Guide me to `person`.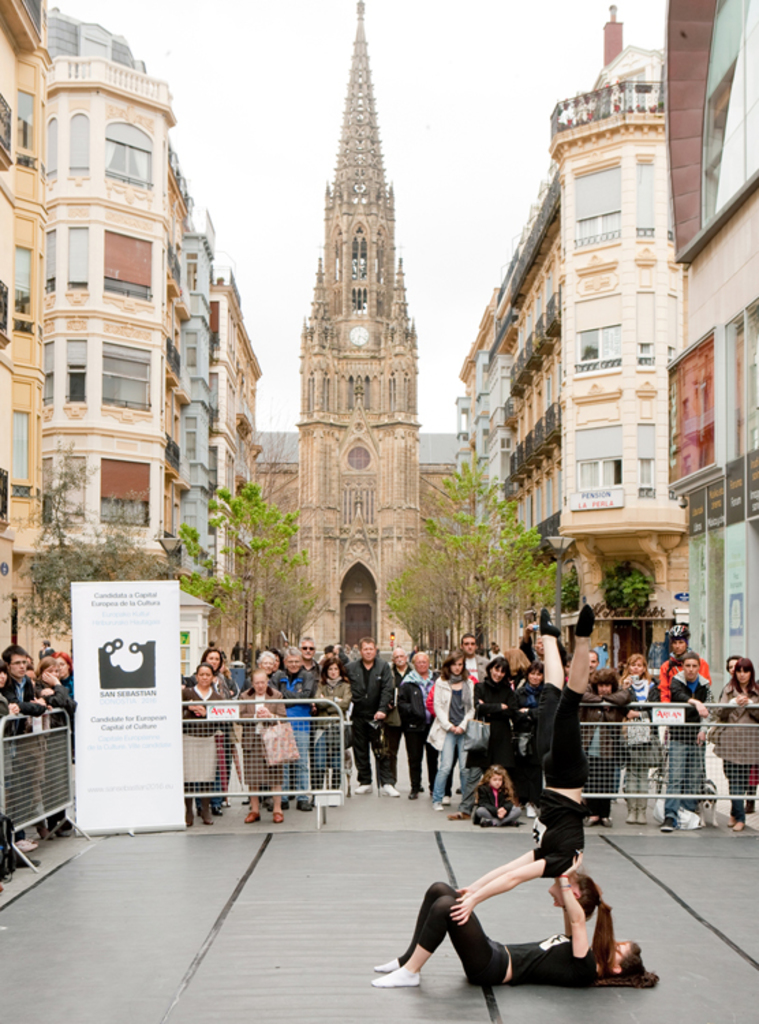
Guidance: 450 591 594 922.
